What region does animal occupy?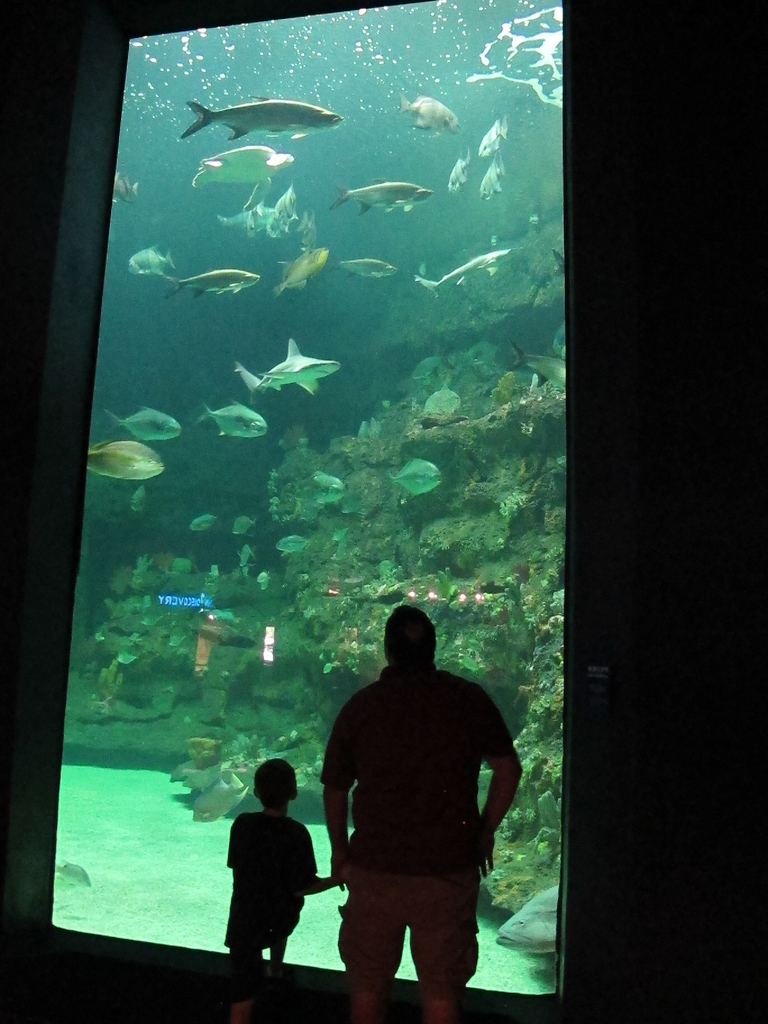
[x1=88, y1=442, x2=168, y2=479].
